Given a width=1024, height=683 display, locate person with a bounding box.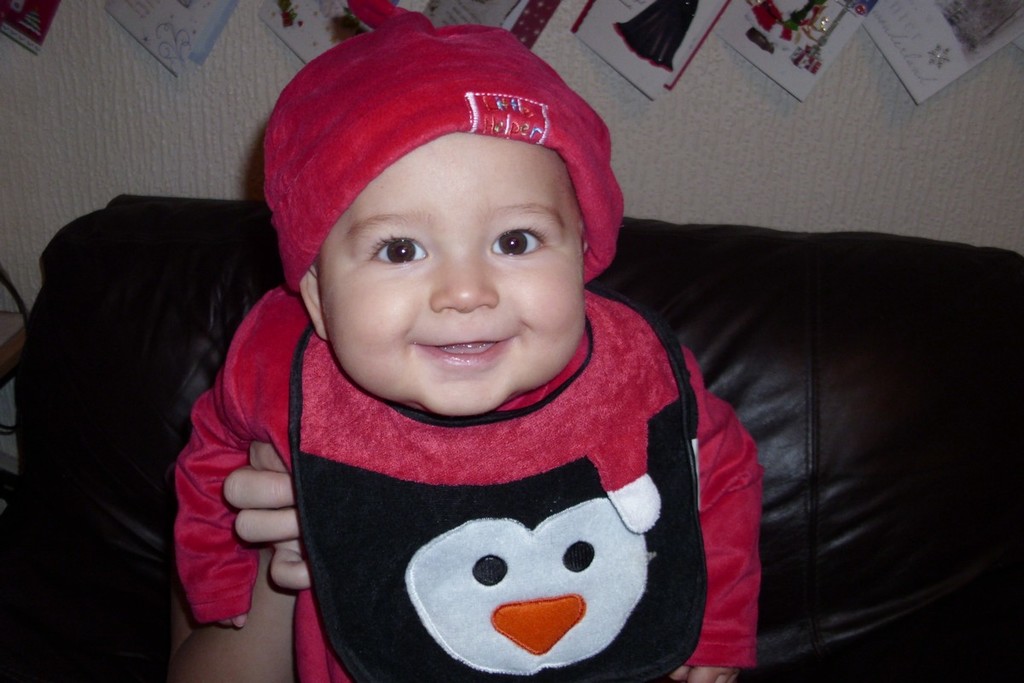
Located: 166 441 313 682.
